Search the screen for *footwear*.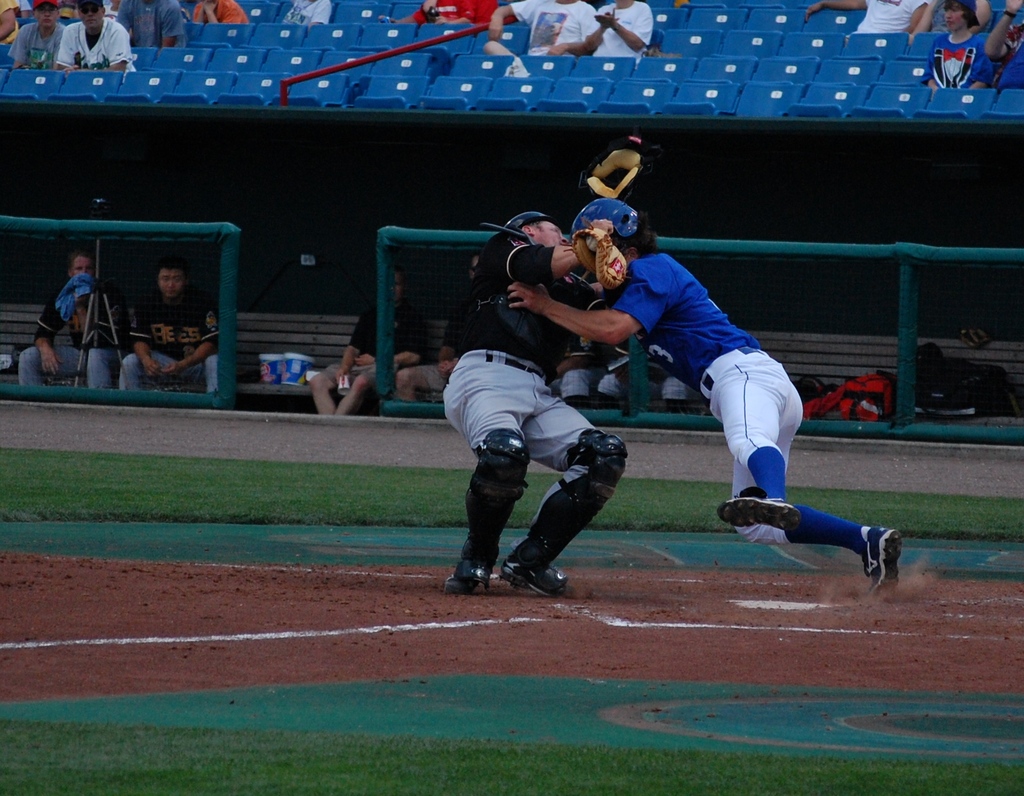
Found at pyautogui.locateOnScreen(865, 528, 897, 603).
